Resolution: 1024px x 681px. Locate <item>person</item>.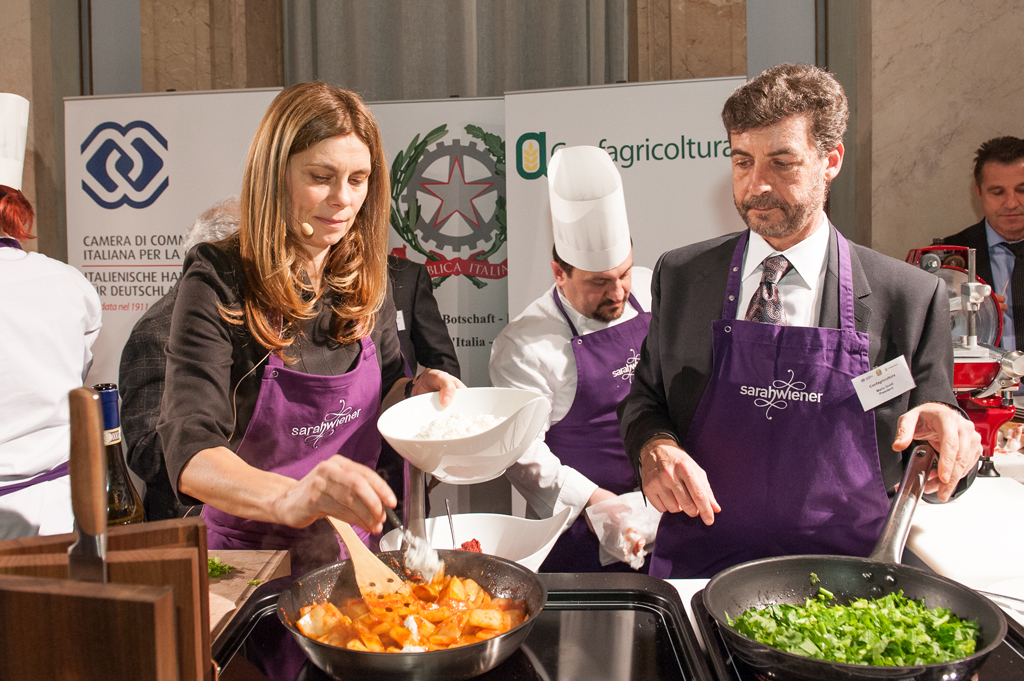
bbox=(118, 196, 246, 524).
